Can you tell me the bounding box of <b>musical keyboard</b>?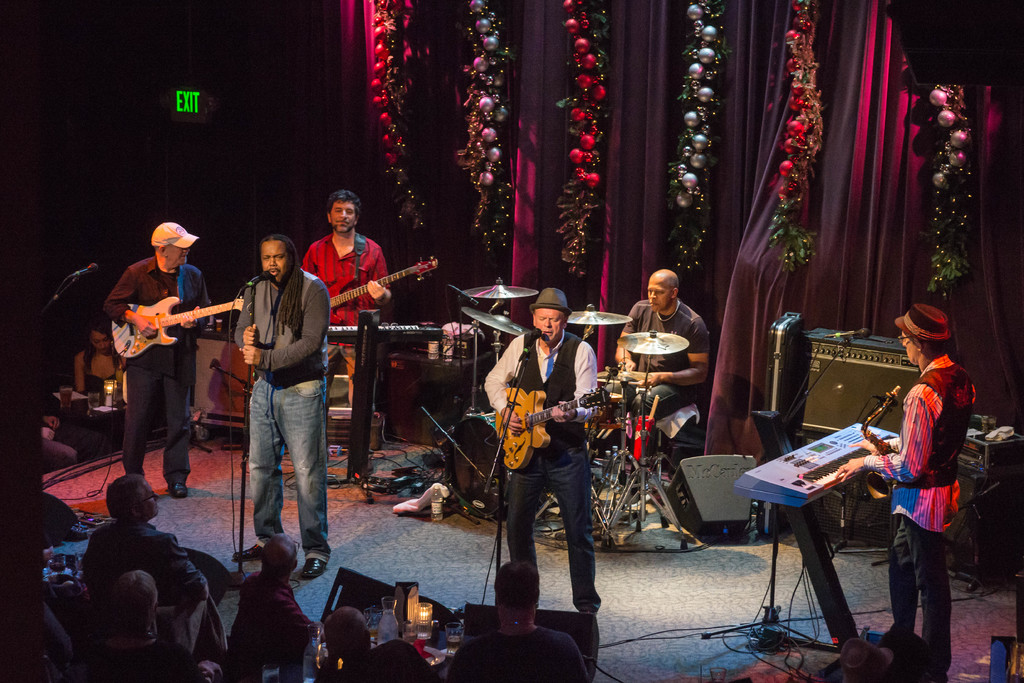
751:436:910:604.
